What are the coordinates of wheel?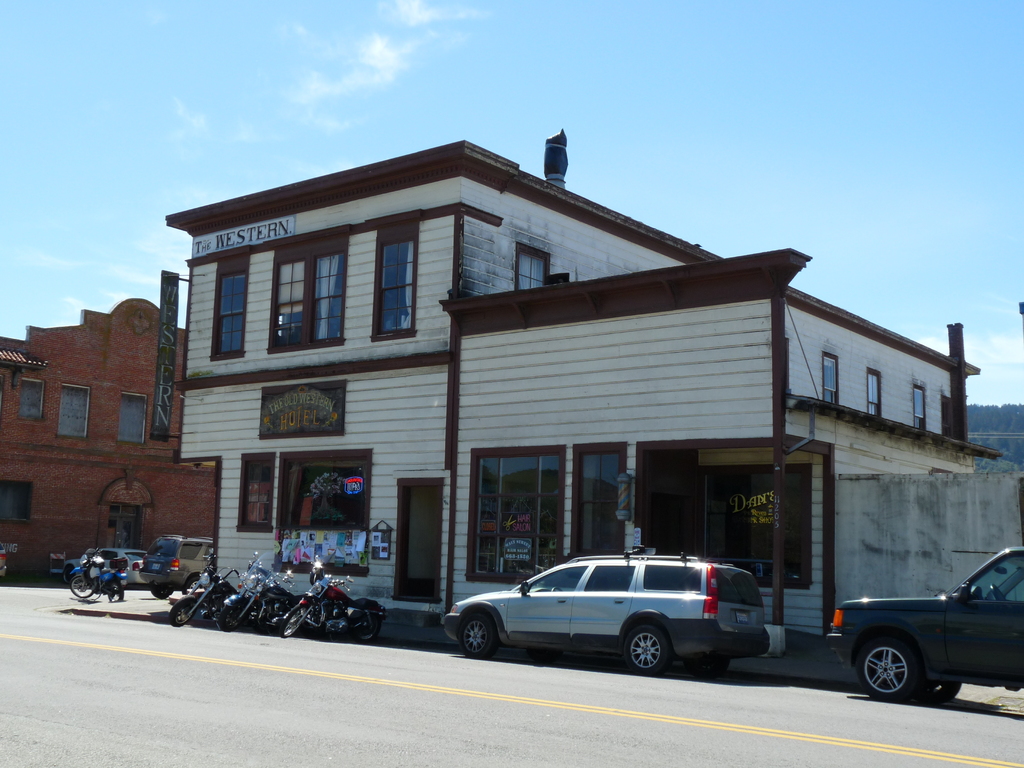
bbox=(919, 682, 961, 698).
